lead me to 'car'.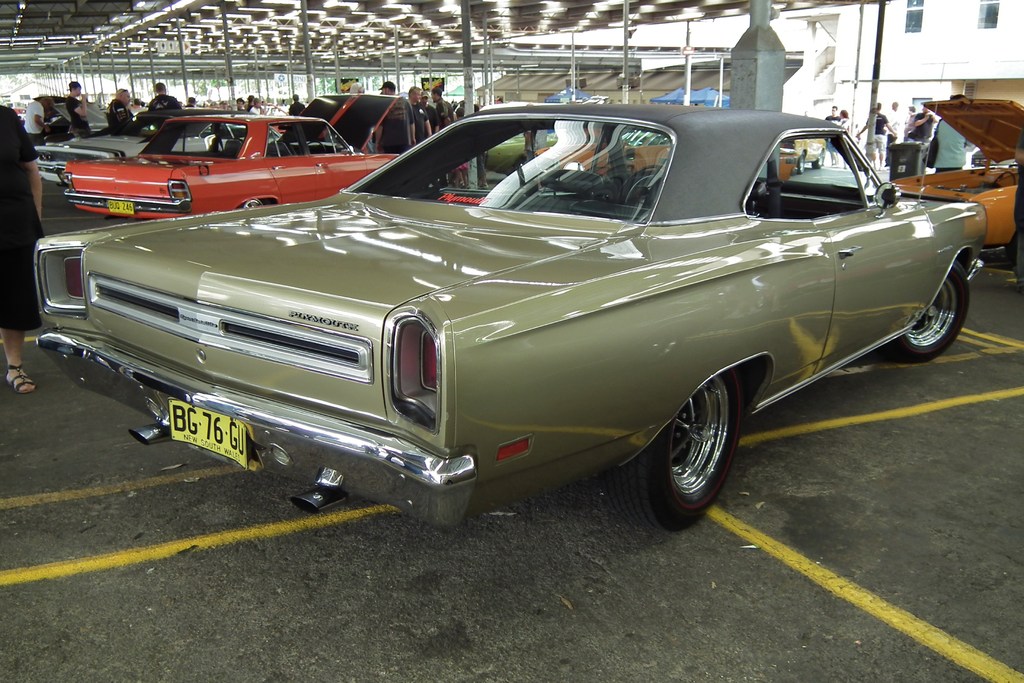
Lead to BBox(67, 90, 400, 219).
